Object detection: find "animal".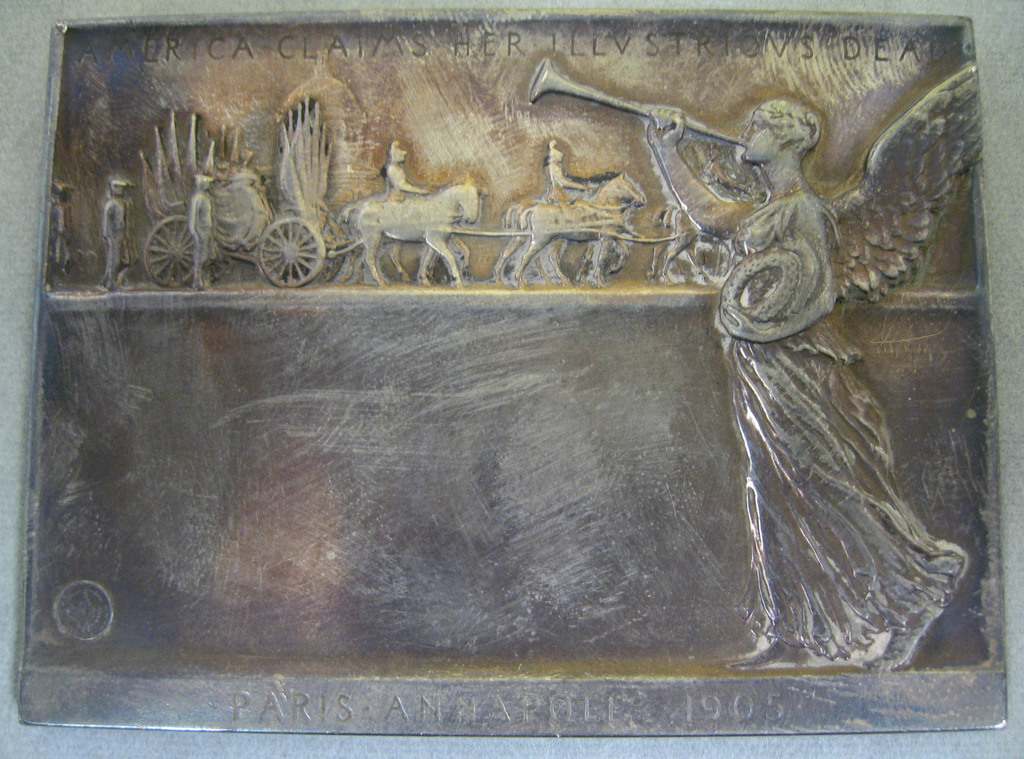
(left=652, top=192, right=766, bottom=290).
